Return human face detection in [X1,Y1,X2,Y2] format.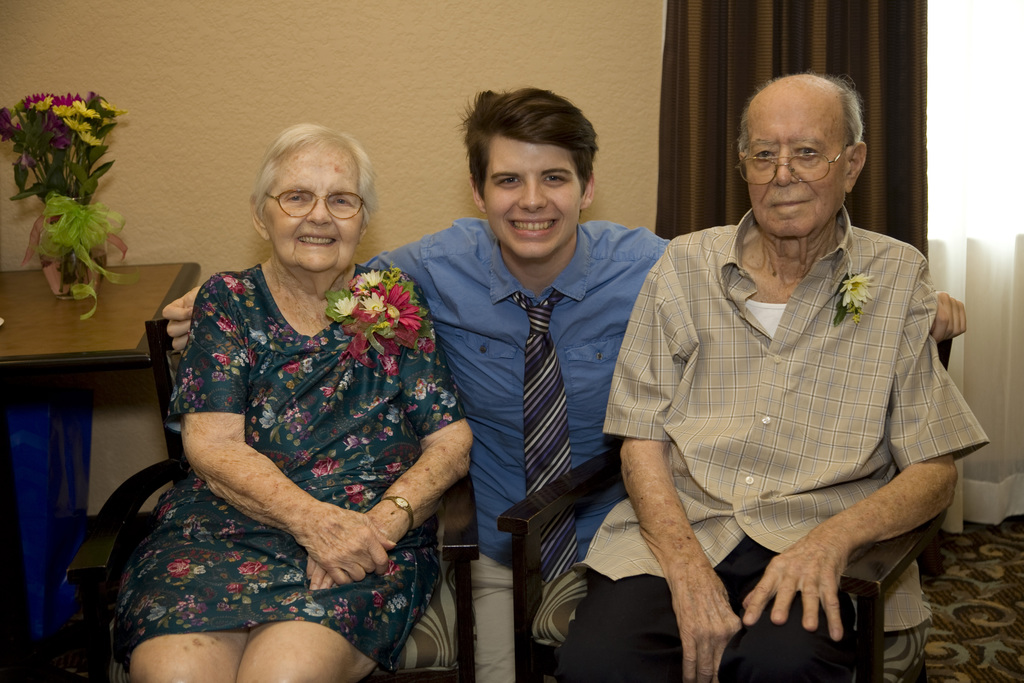
[742,103,850,236].
